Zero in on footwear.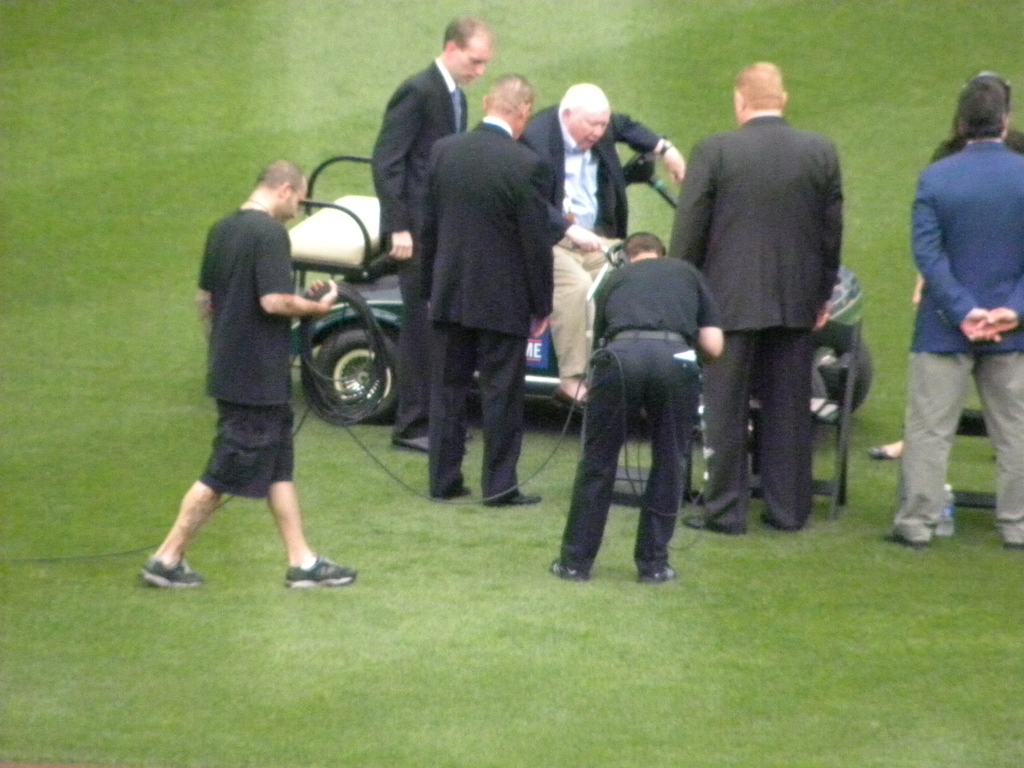
Zeroed in: 671:507:744:533.
